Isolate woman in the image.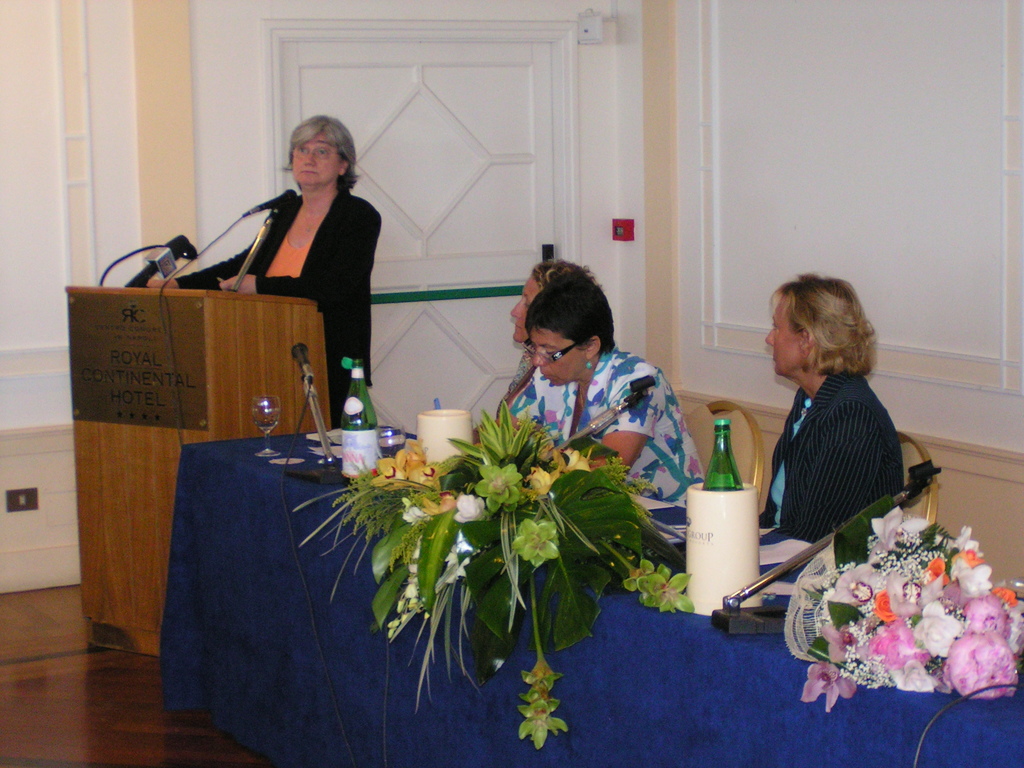
Isolated region: <box>206,116,387,421</box>.
